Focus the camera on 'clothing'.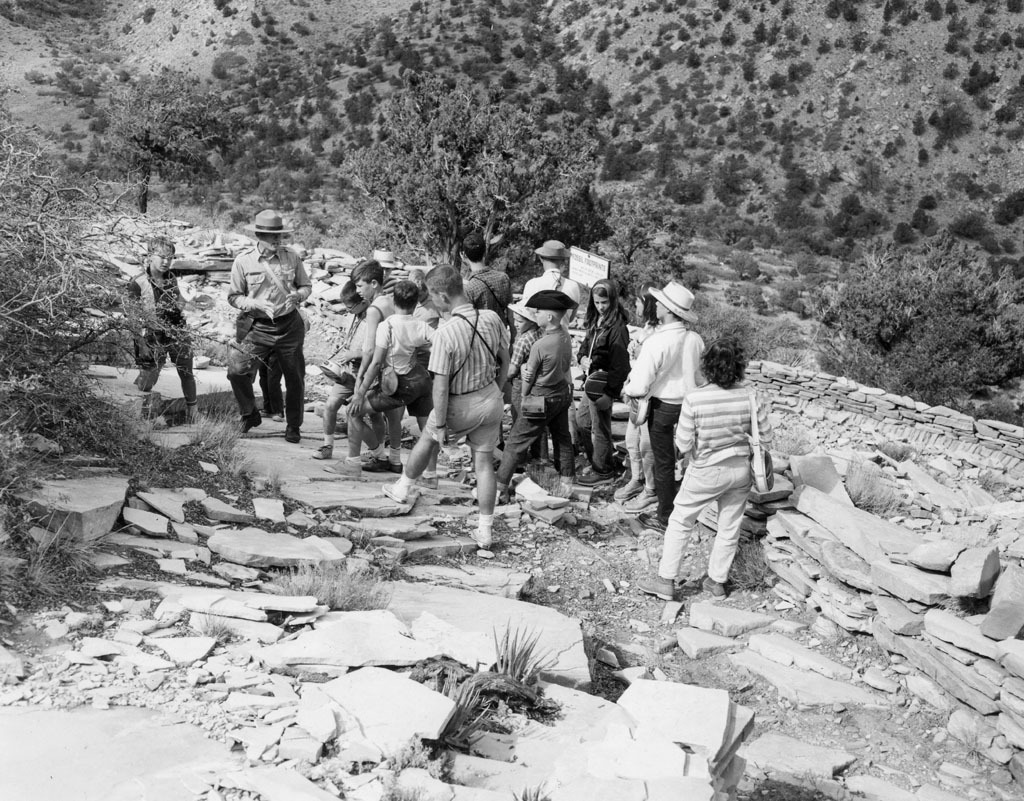
Focus region: {"x1": 365, "y1": 324, "x2": 432, "y2": 416}.
